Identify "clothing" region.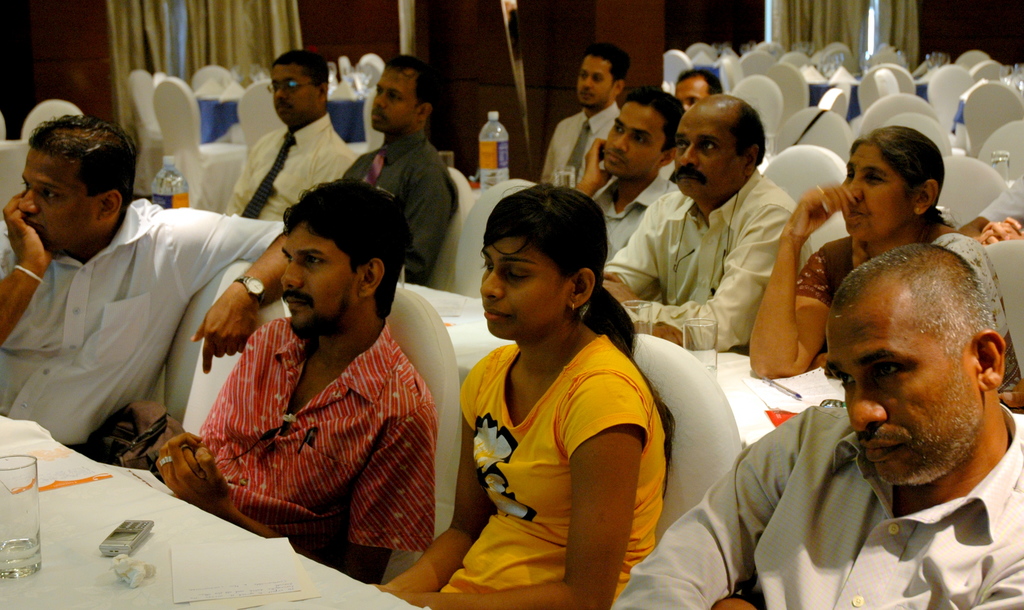
Region: pyautogui.locateOnScreen(340, 126, 458, 284).
